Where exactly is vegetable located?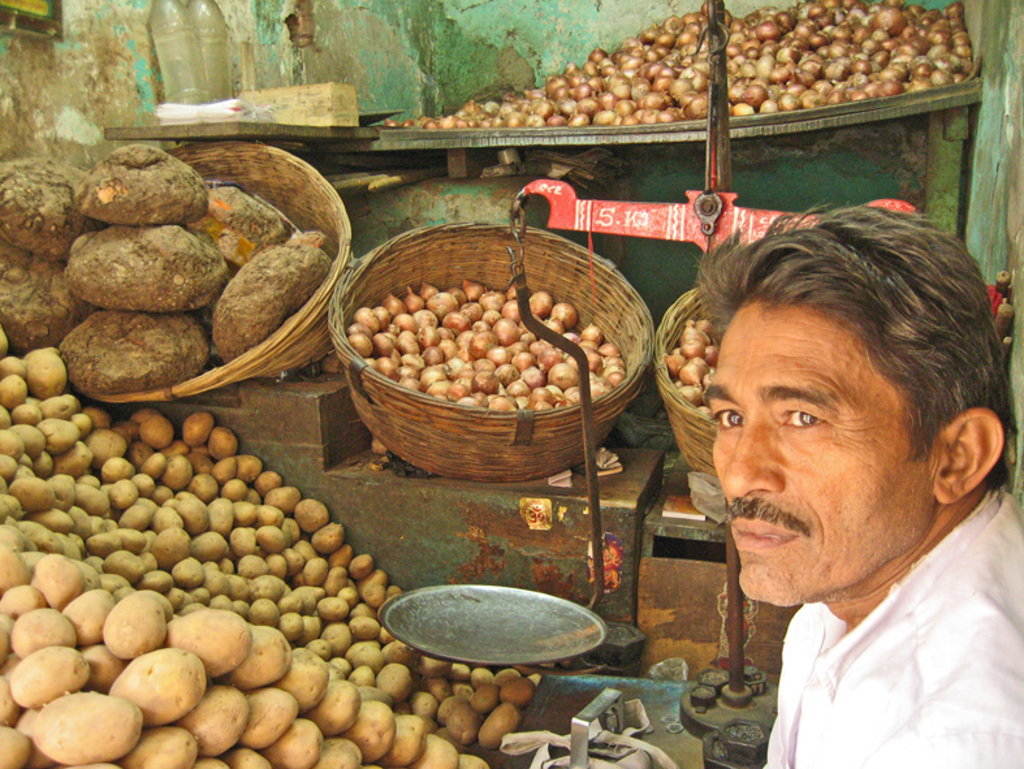
Its bounding box is 236/496/256/526.
